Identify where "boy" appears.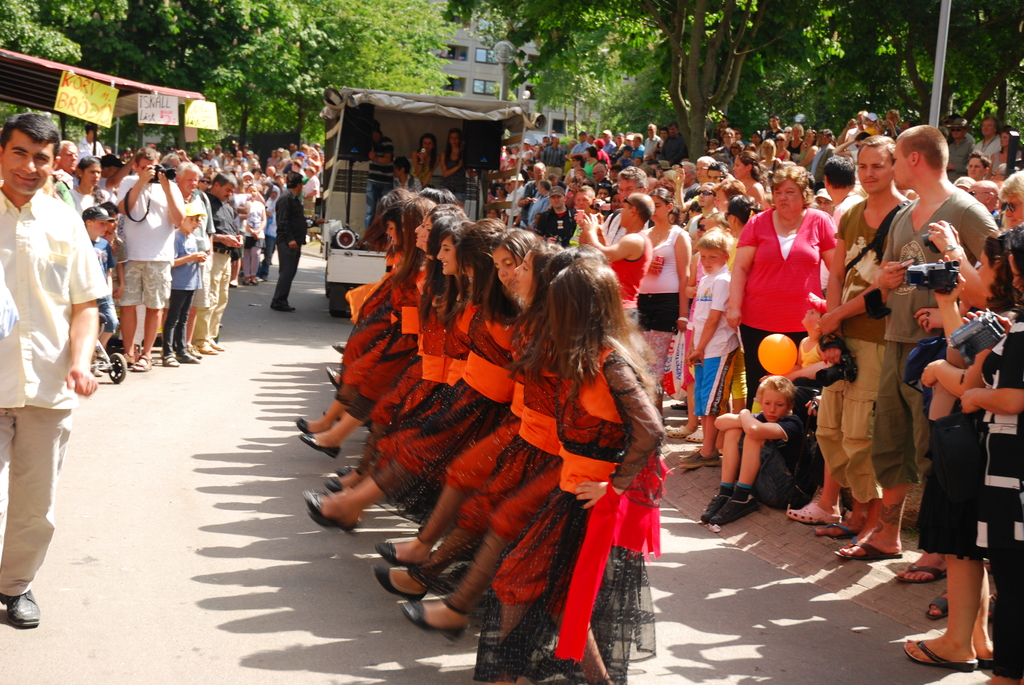
Appears at box(170, 198, 207, 369).
